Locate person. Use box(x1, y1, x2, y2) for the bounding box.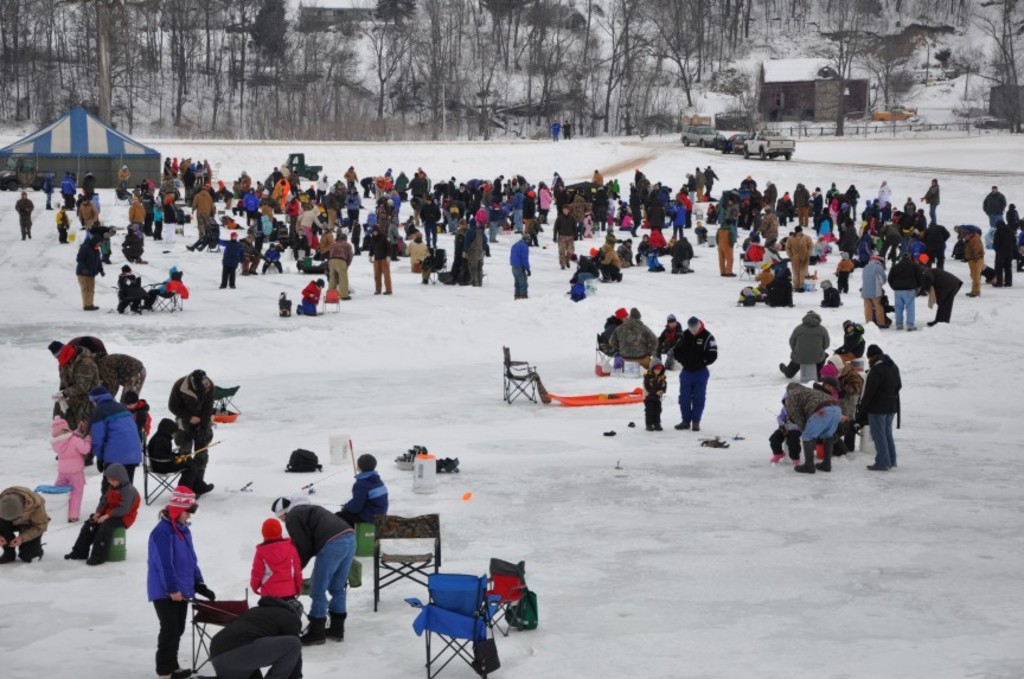
box(550, 121, 558, 141).
